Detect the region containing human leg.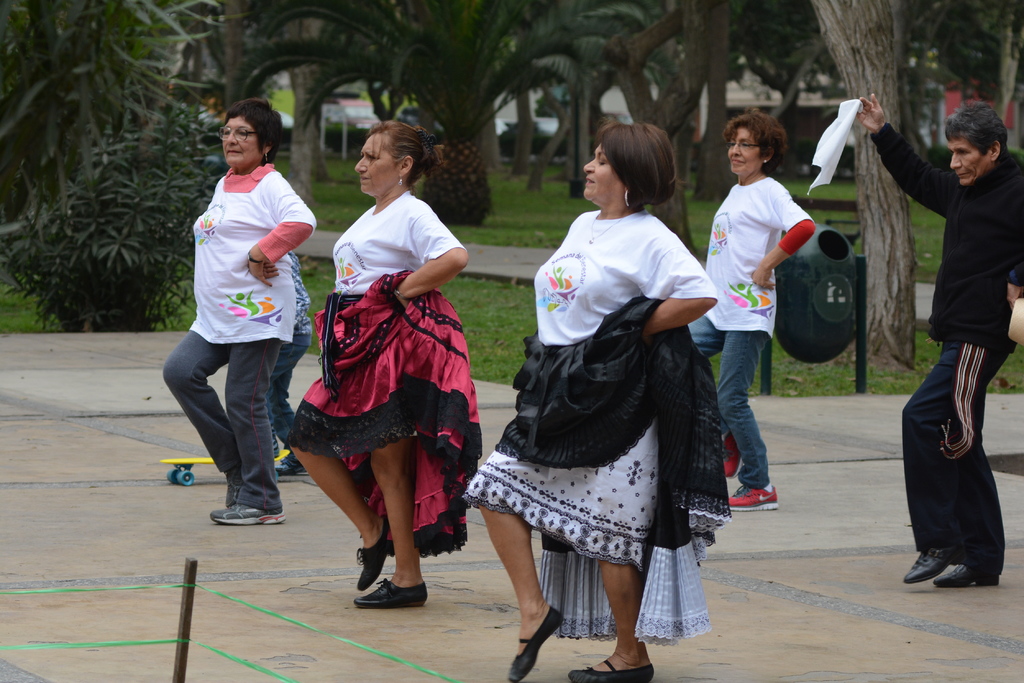
687 319 742 476.
